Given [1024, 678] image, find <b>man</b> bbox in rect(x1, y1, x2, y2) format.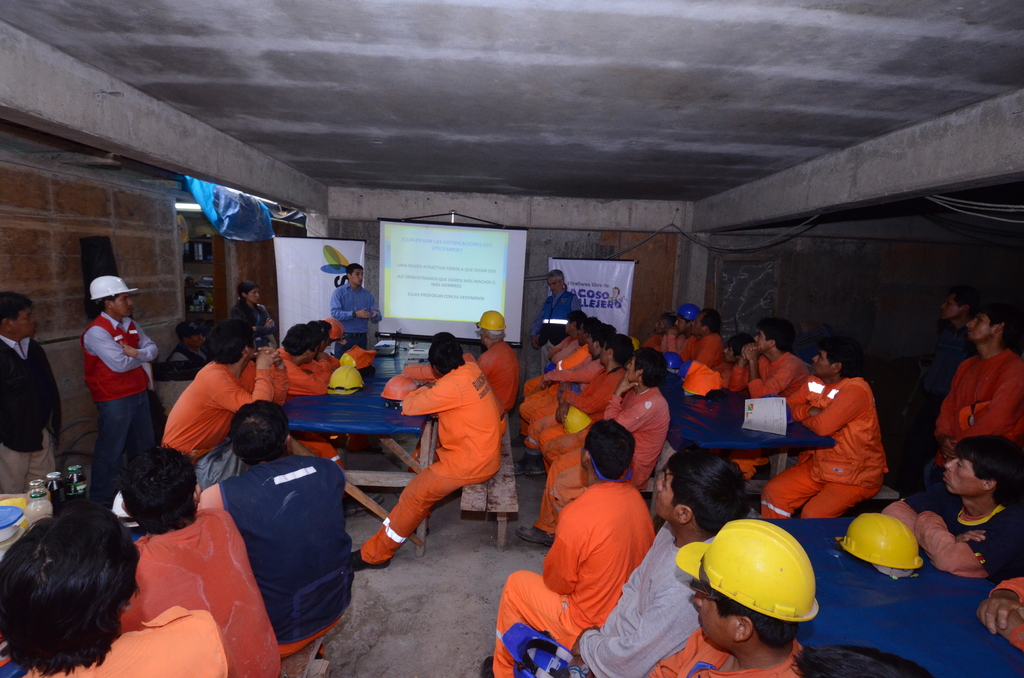
rect(484, 421, 656, 674).
